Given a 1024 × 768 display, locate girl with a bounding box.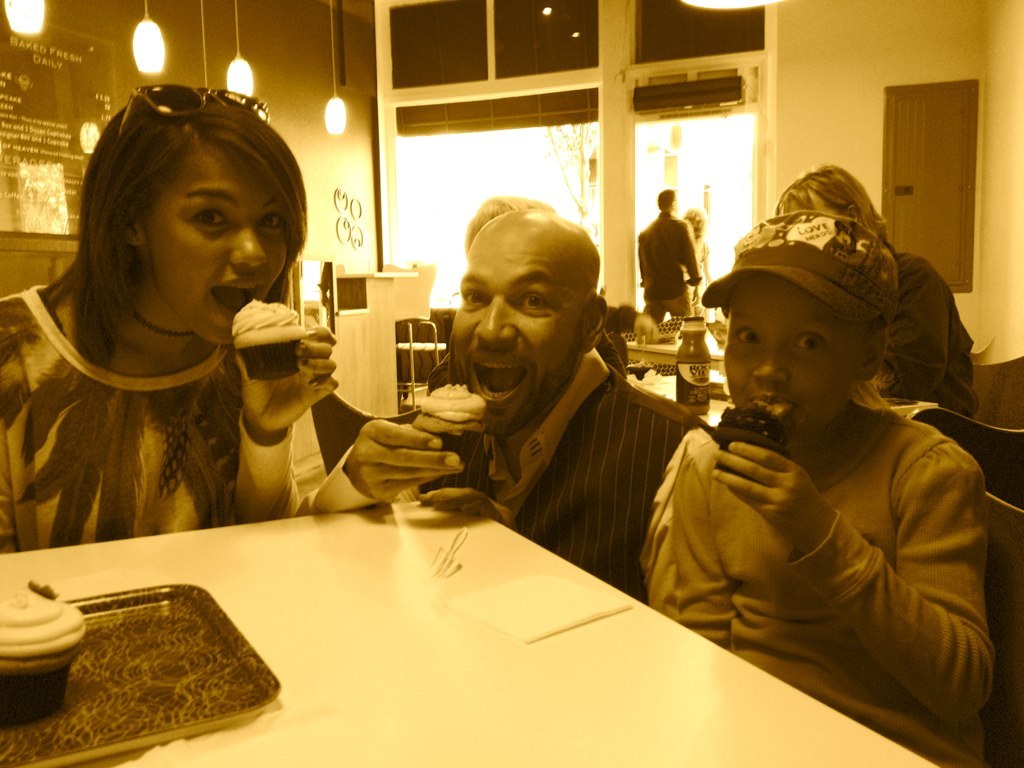
Located: 0,84,338,552.
